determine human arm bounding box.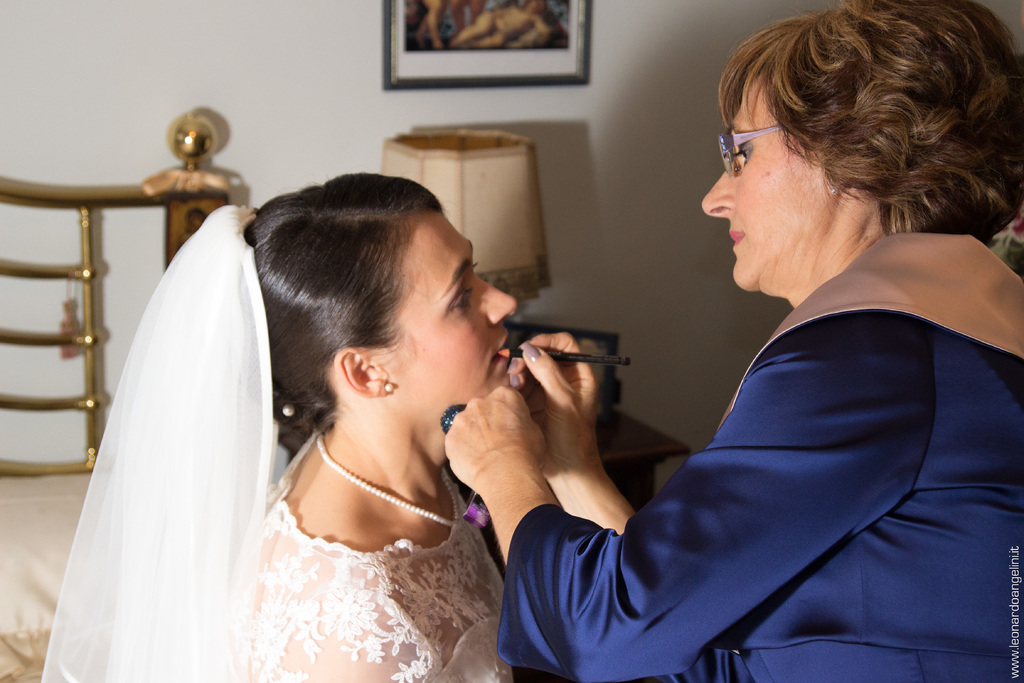
Determined: rect(467, 355, 844, 648).
